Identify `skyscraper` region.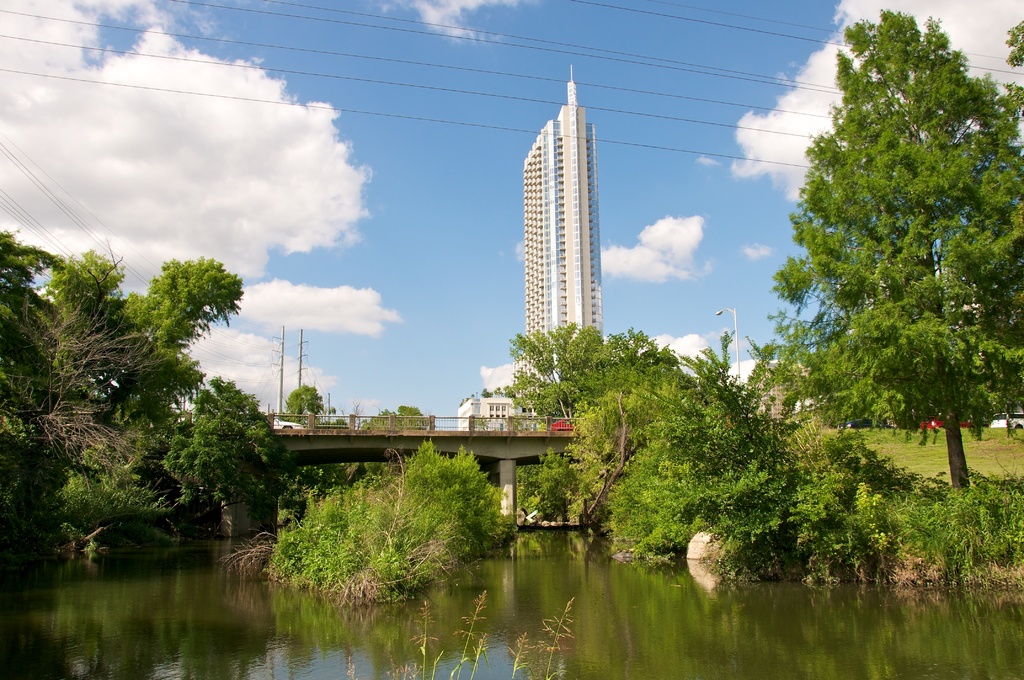
Region: <bbox>520, 64, 601, 390</bbox>.
